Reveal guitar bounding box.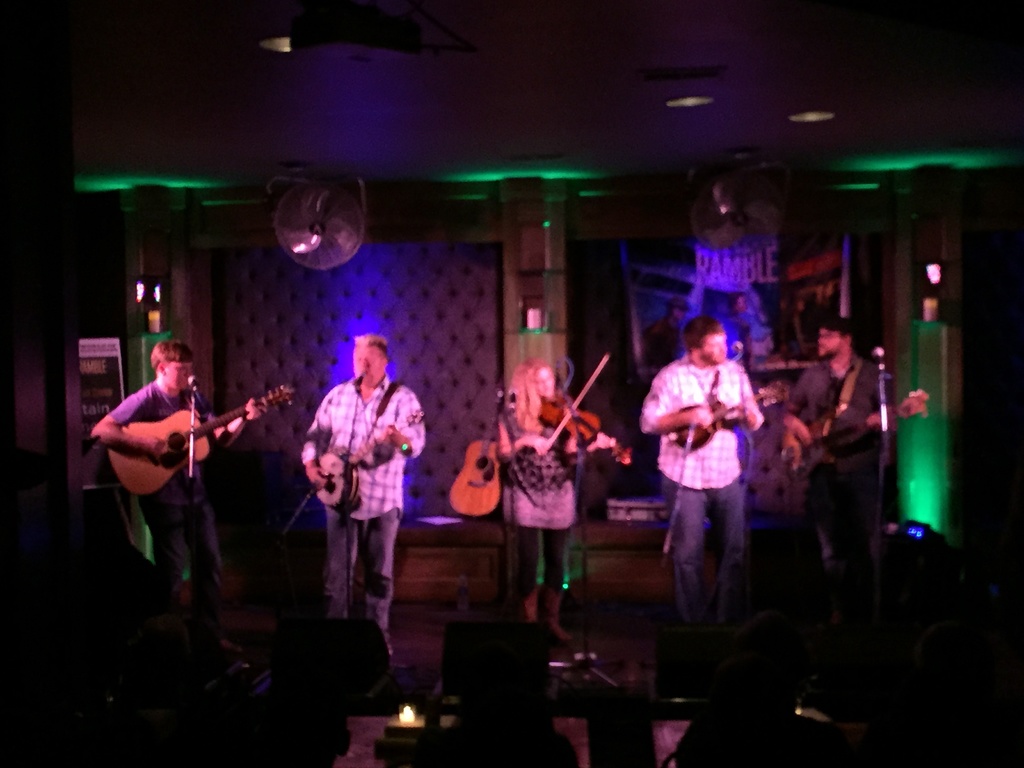
Revealed: {"x1": 445, "y1": 388, "x2": 501, "y2": 518}.
